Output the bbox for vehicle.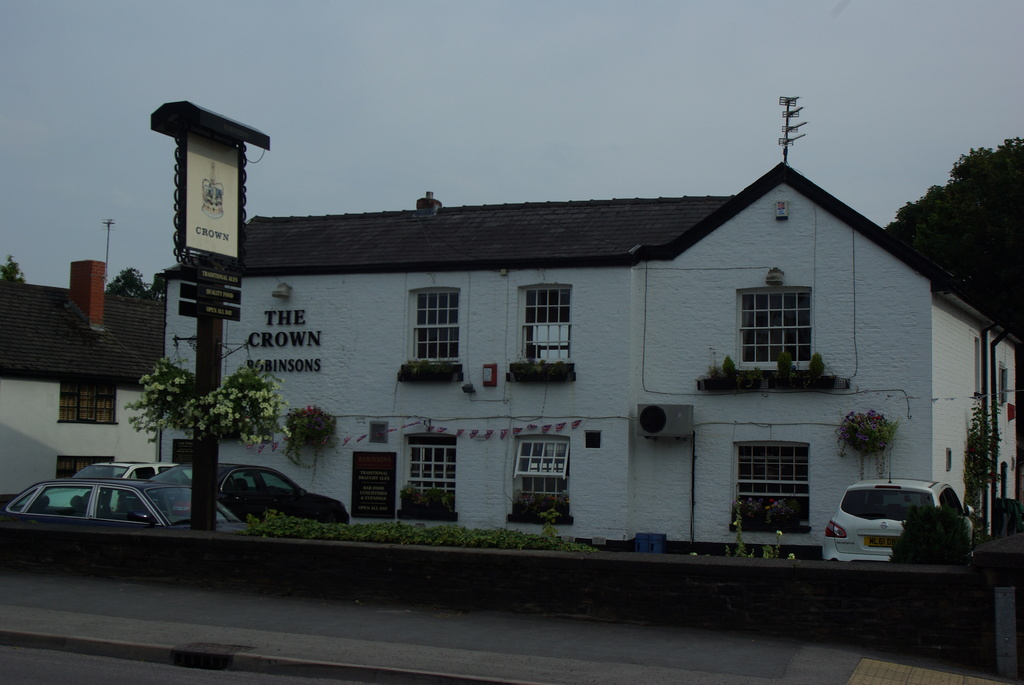
[x1=74, y1=463, x2=195, y2=484].
